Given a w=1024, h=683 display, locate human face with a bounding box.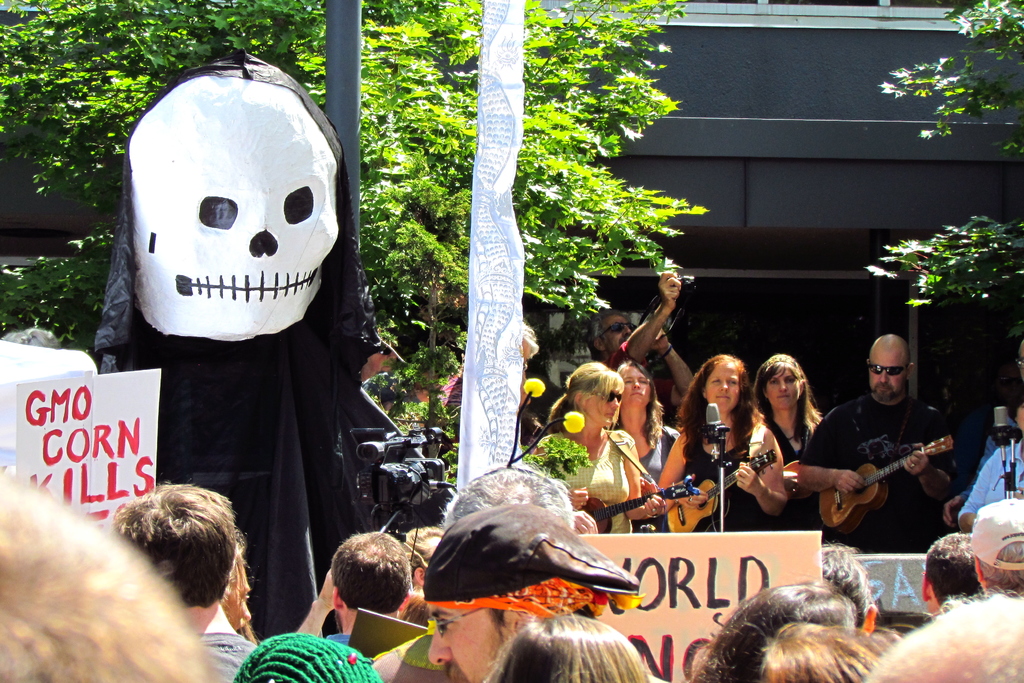
Located: select_region(766, 369, 801, 411).
